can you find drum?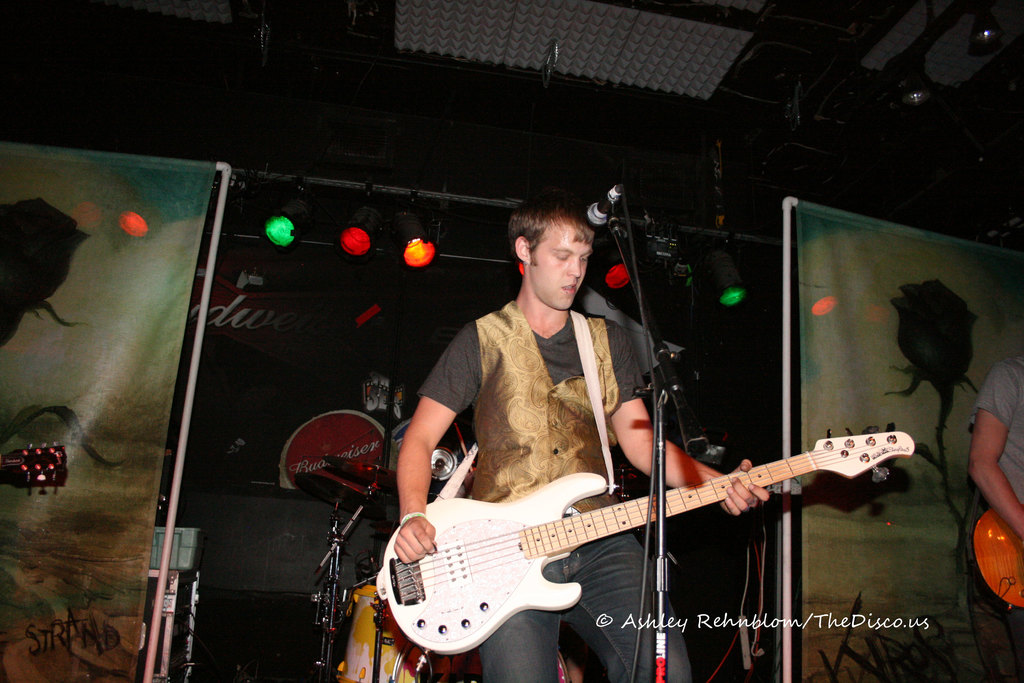
Yes, bounding box: box(337, 583, 474, 682).
